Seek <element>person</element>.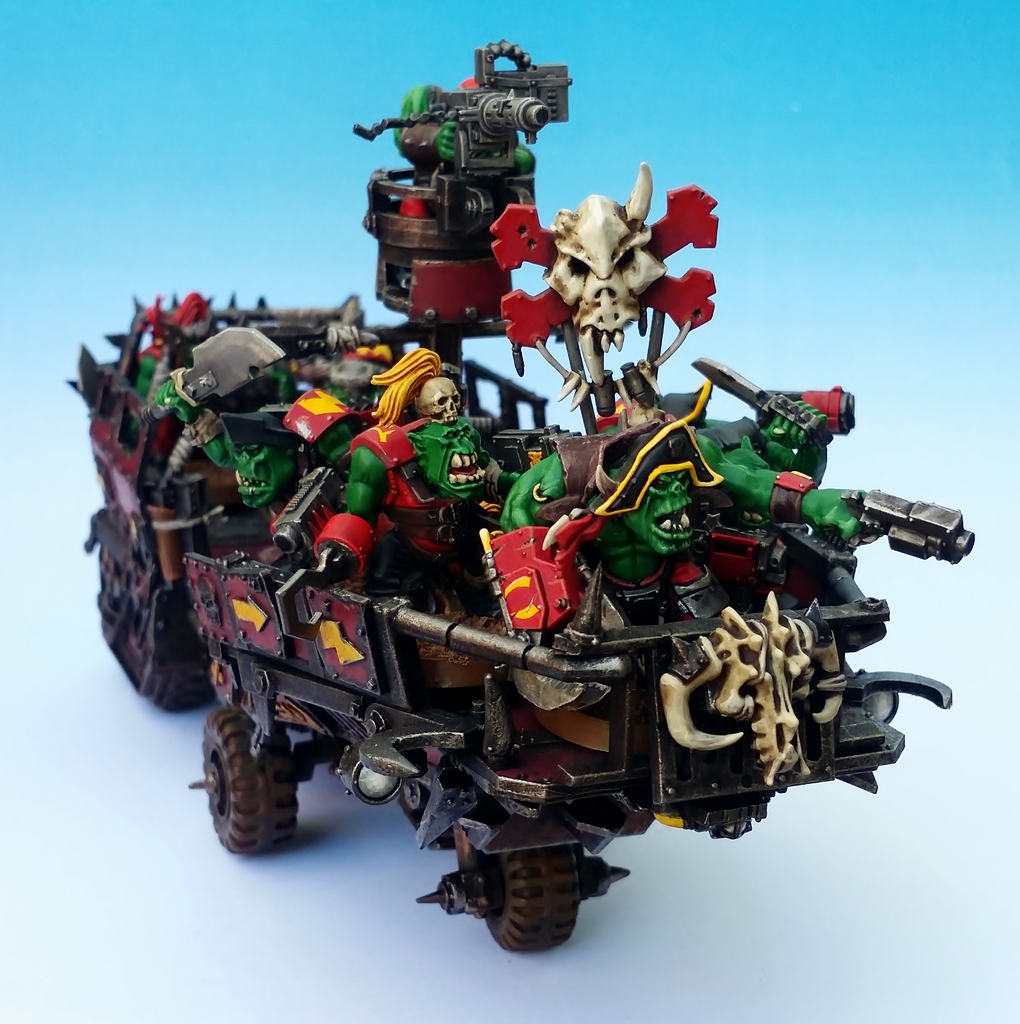
<bbox>500, 390, 885, 623</bbox>.
